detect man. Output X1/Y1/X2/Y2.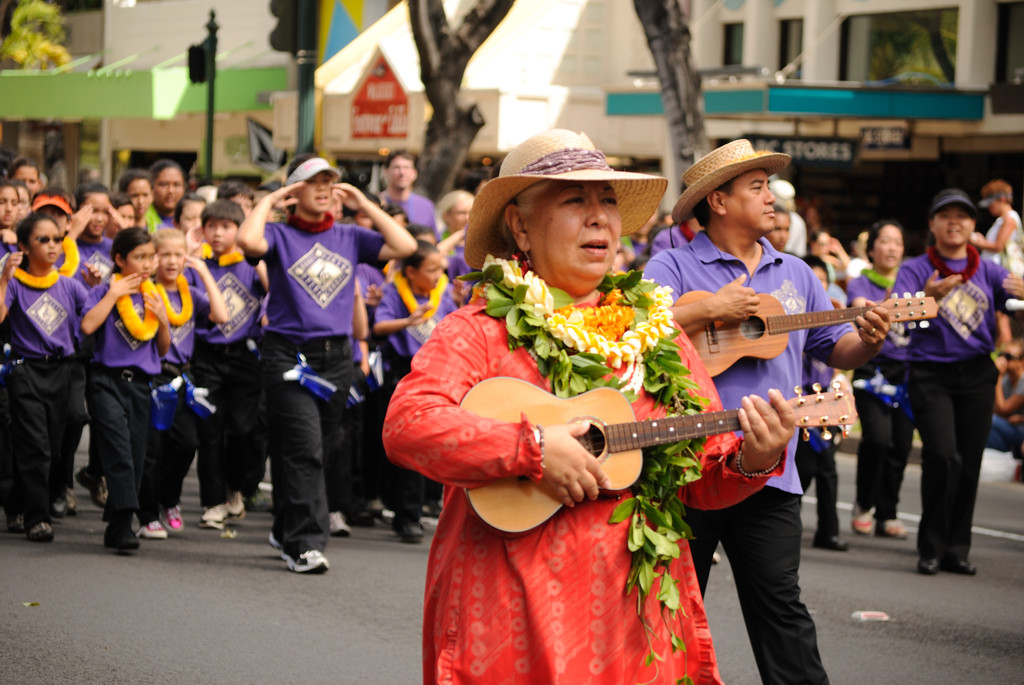
378/149/442/239.
